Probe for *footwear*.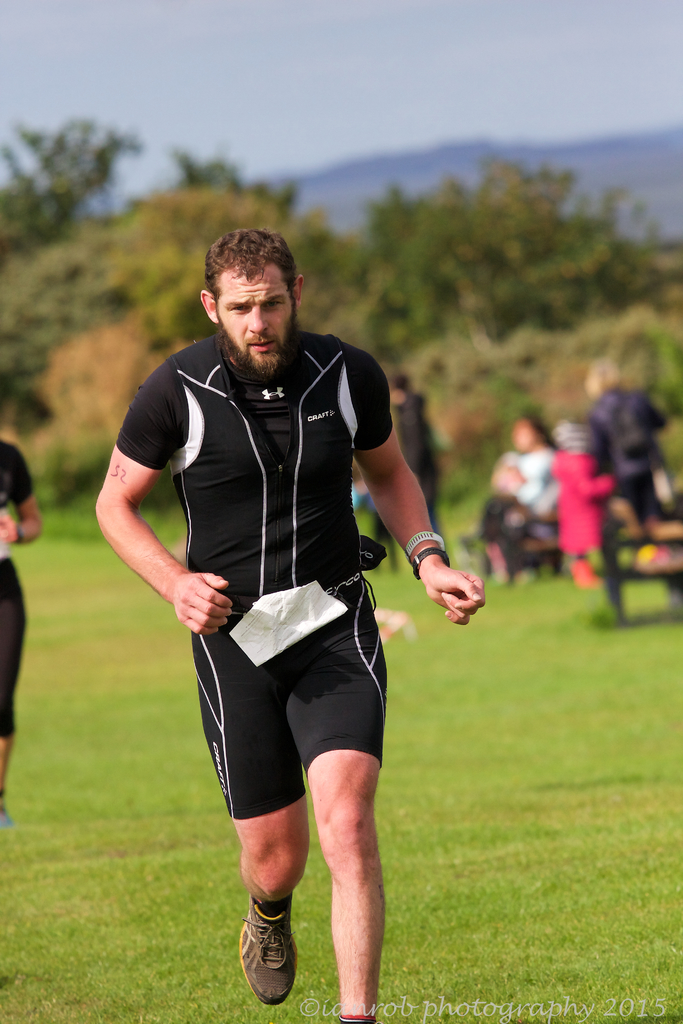
Probe result: region(333, 1013, 370, 1023).
